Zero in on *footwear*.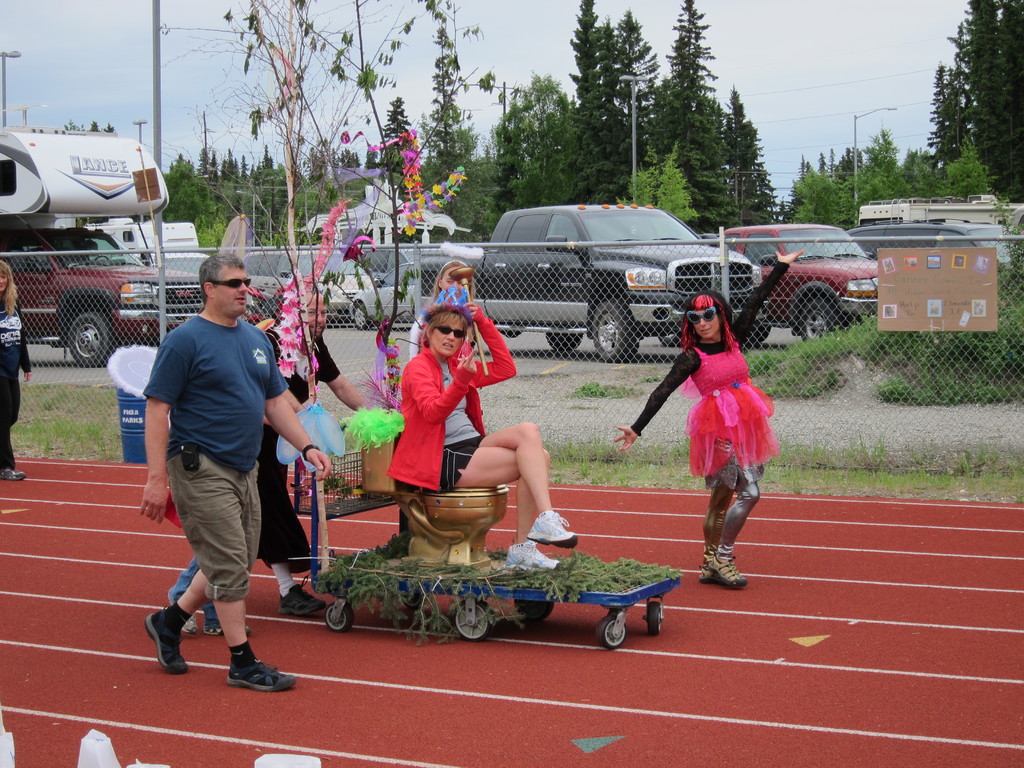
Zeroed in: 0:469:28:481.
